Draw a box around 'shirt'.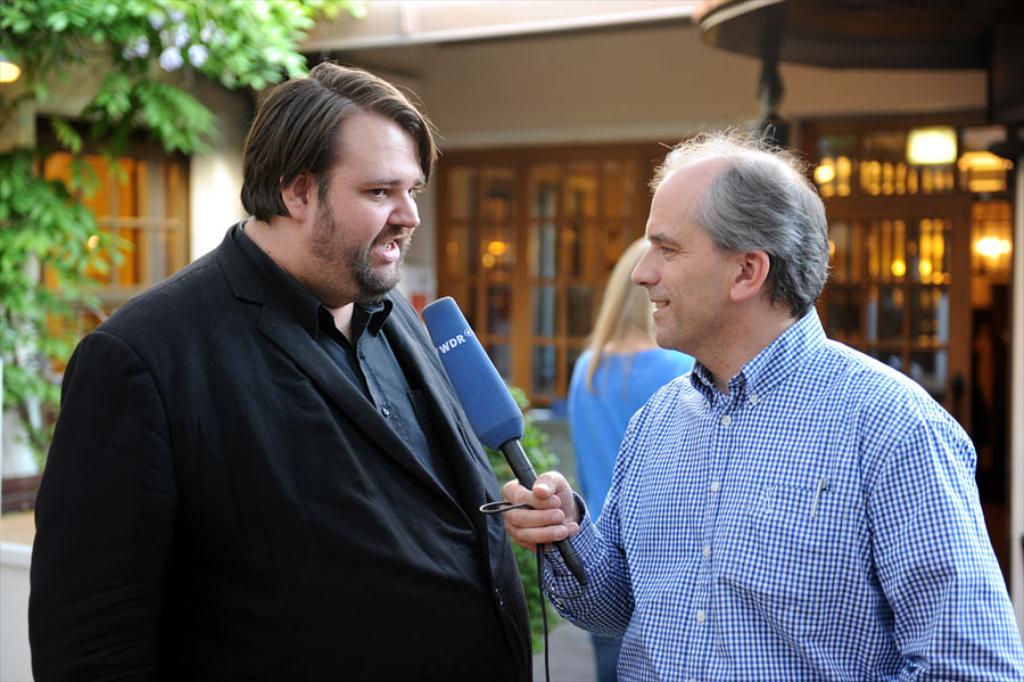
pyautogui.locateOnScreen(231, 222, 460, 493).
